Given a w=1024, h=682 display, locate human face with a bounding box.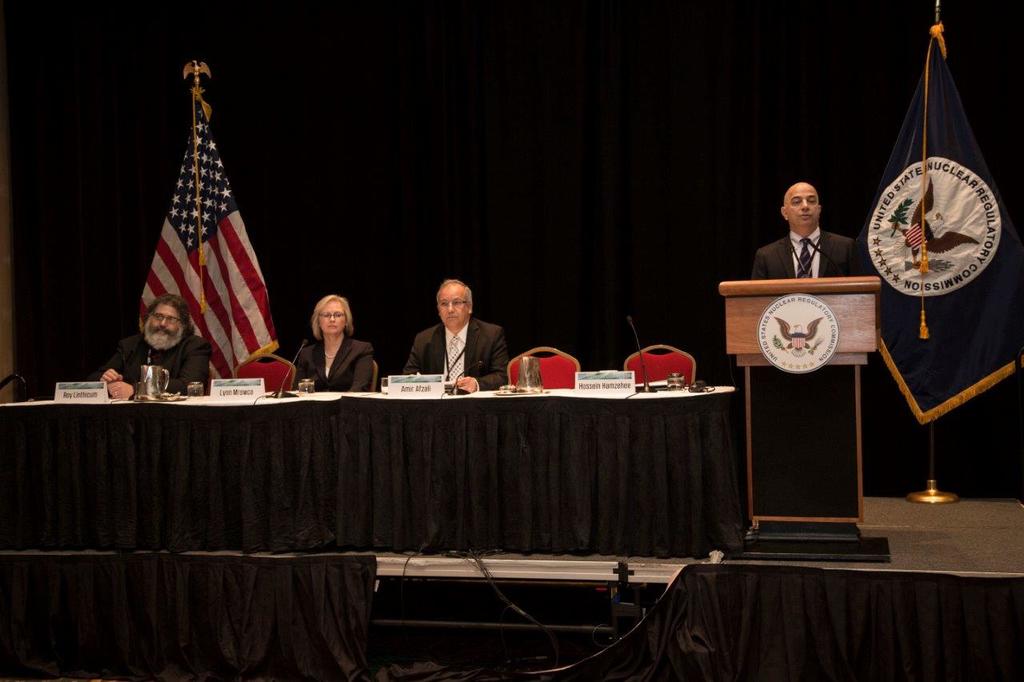
Located: pyautogui.locateOnScreen(438, 285, 470, 329).
